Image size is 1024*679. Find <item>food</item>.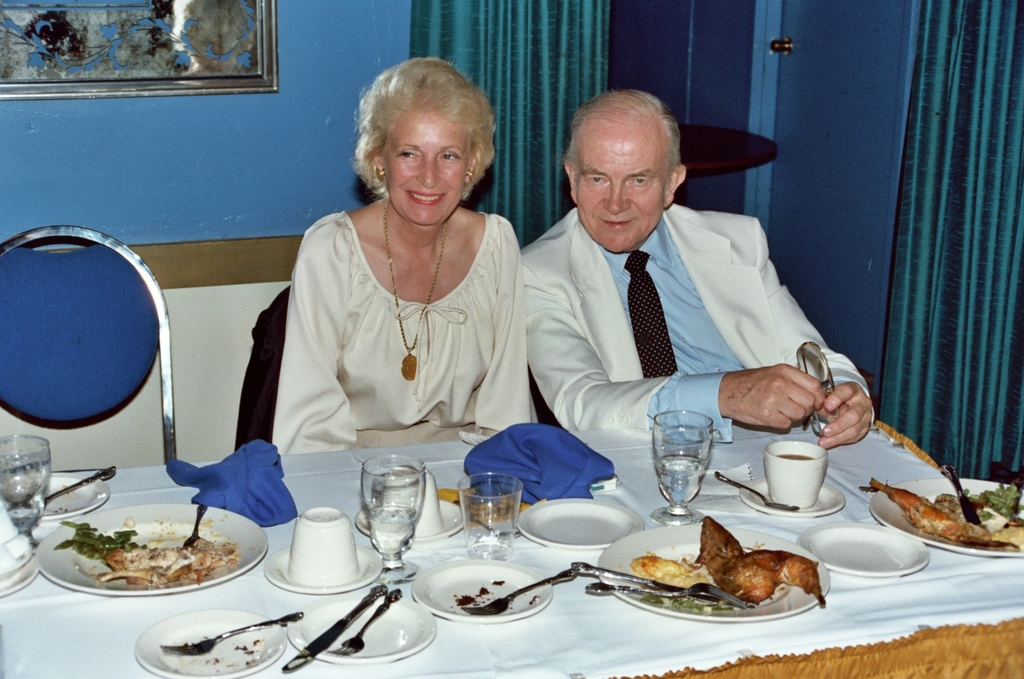
pyautogui.locateOnScreen(470, 502, 513, 518).
